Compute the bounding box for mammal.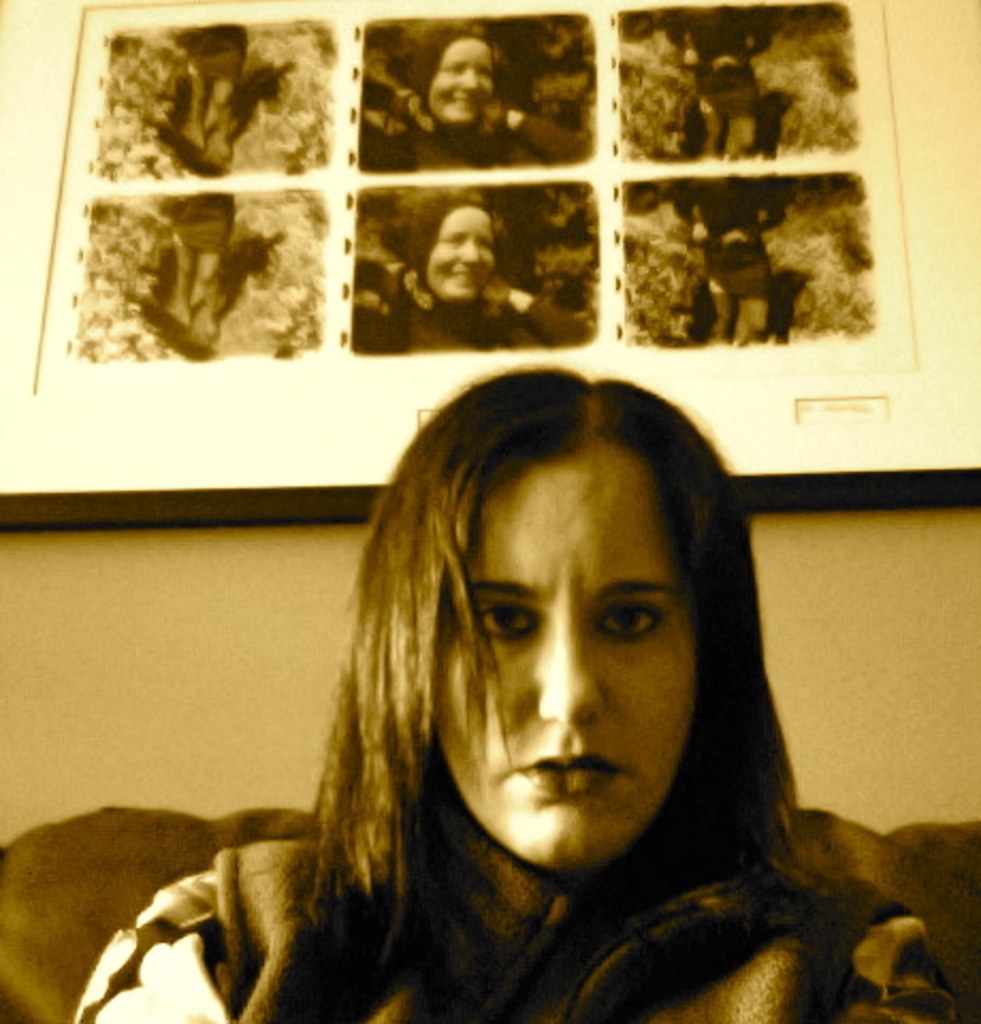
bbox=(171, 28, 243, 158).
